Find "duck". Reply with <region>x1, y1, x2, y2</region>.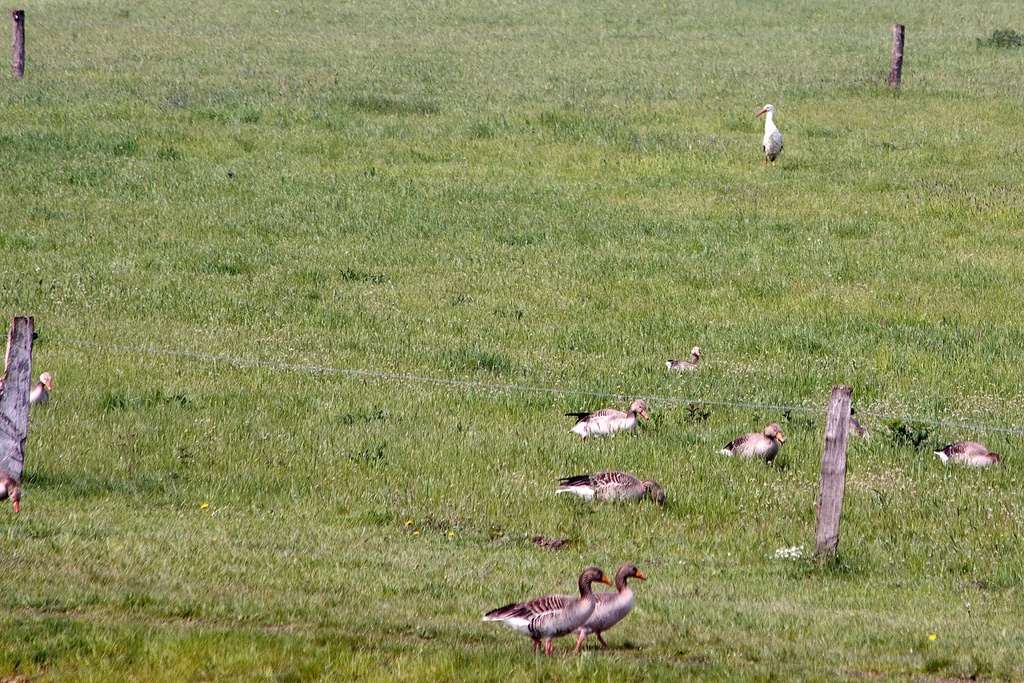
<region>24, 369, 54, 421</region>.
